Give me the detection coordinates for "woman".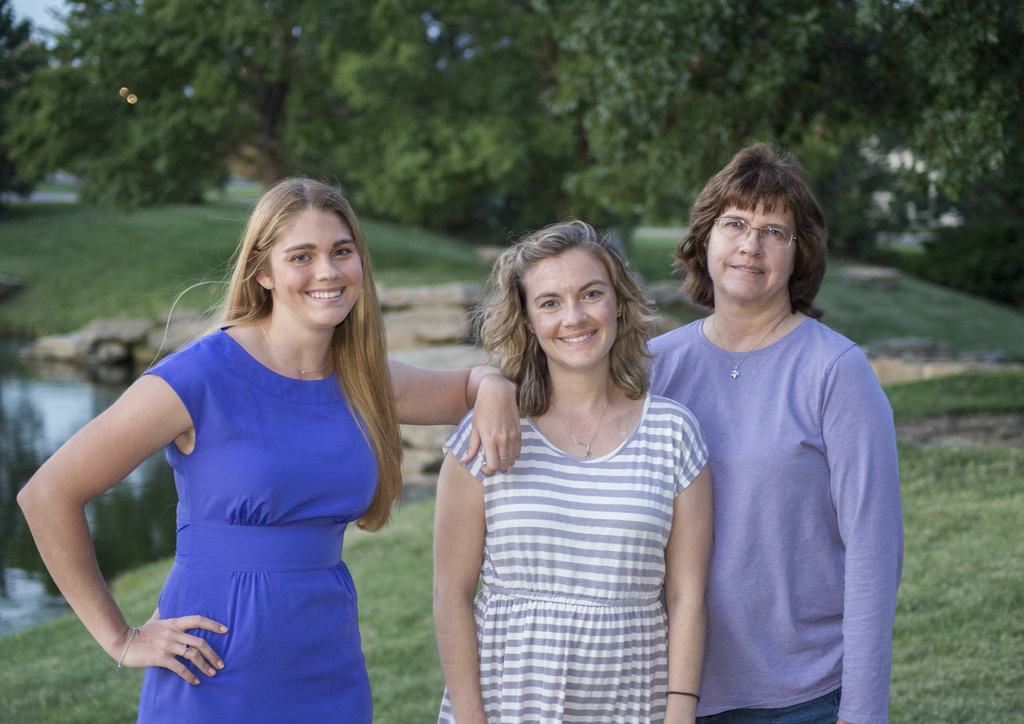
bbox(640, 141, 904, 723).
